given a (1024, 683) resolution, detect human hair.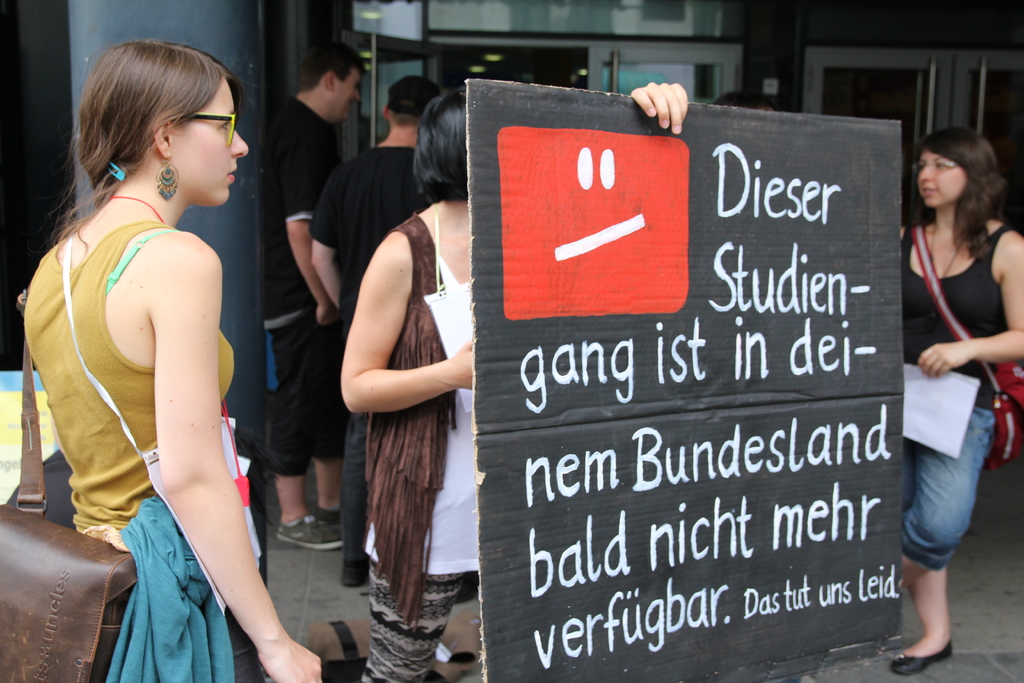
detection(60, 36, 231, 243).
